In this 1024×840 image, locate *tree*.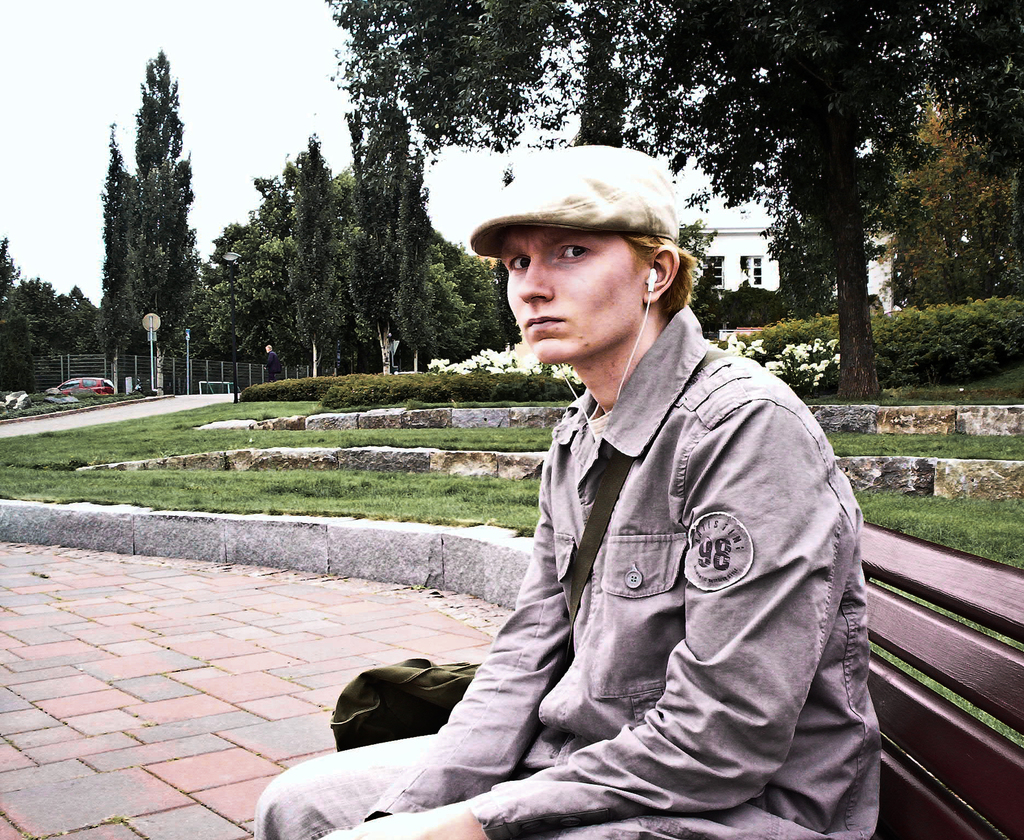
Bounding box: (left=330, top=0, right=1021, bottom=402).
